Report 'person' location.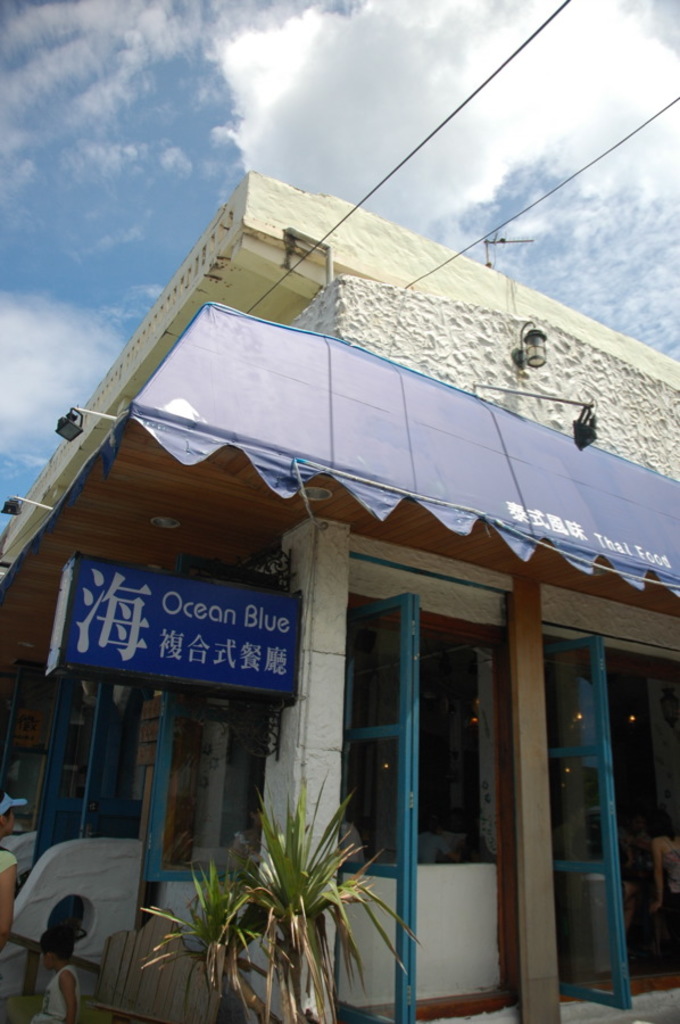
Report: {"left": 28, "top": 920, "right": 77, "bottom": 1019}.
